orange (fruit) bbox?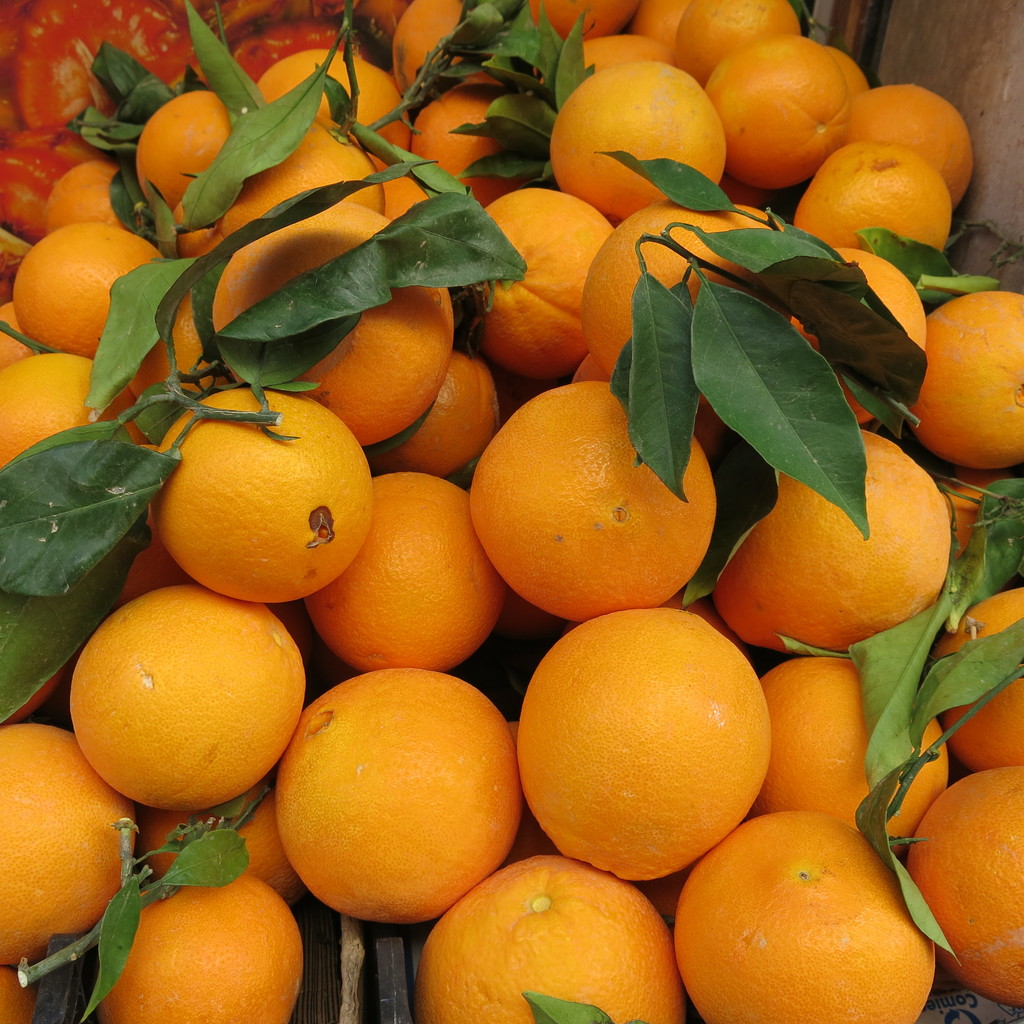
select_region(0, 353, 109, 467)
